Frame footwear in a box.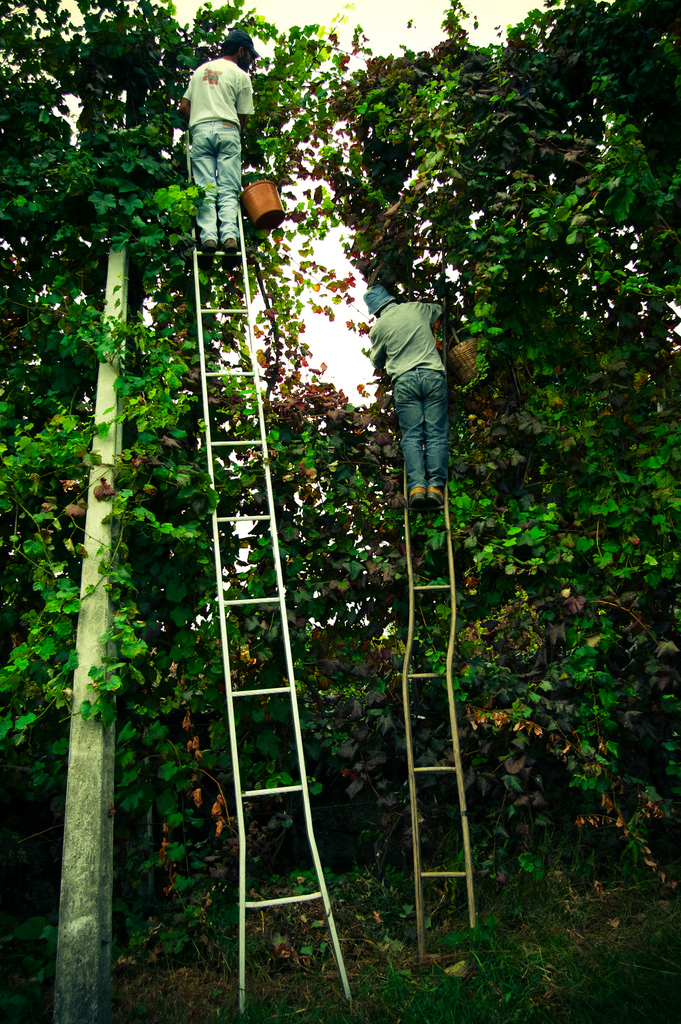
(220,237,242,269).
